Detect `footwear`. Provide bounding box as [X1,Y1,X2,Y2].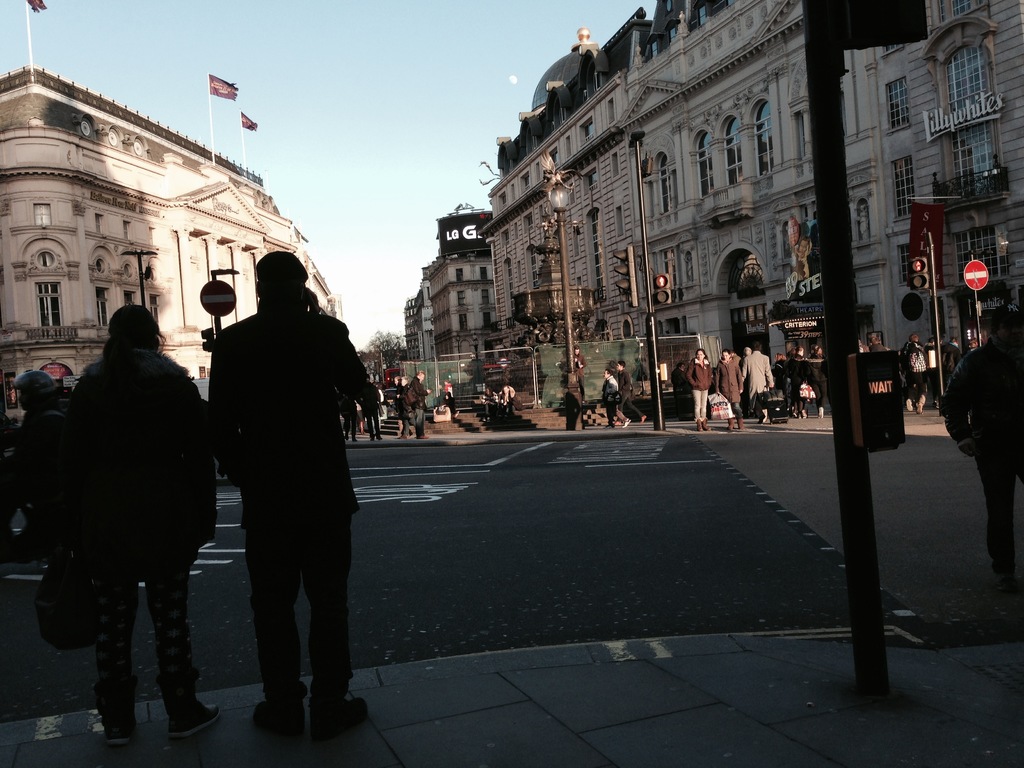
[639,414,650,423].
